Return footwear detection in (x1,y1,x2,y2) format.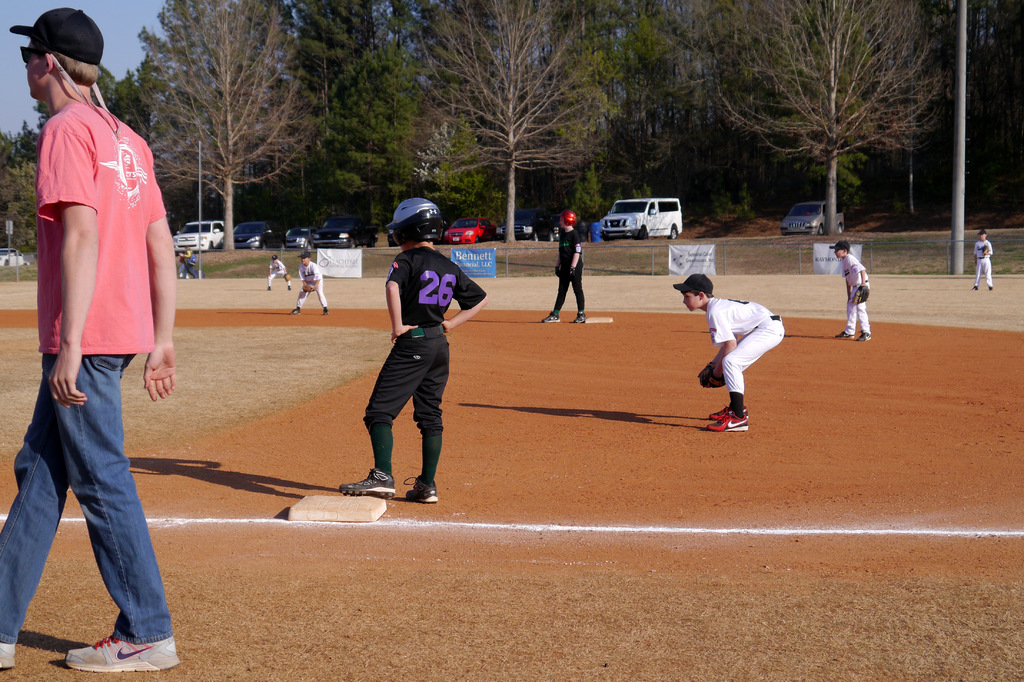
(323,309,328,314).
